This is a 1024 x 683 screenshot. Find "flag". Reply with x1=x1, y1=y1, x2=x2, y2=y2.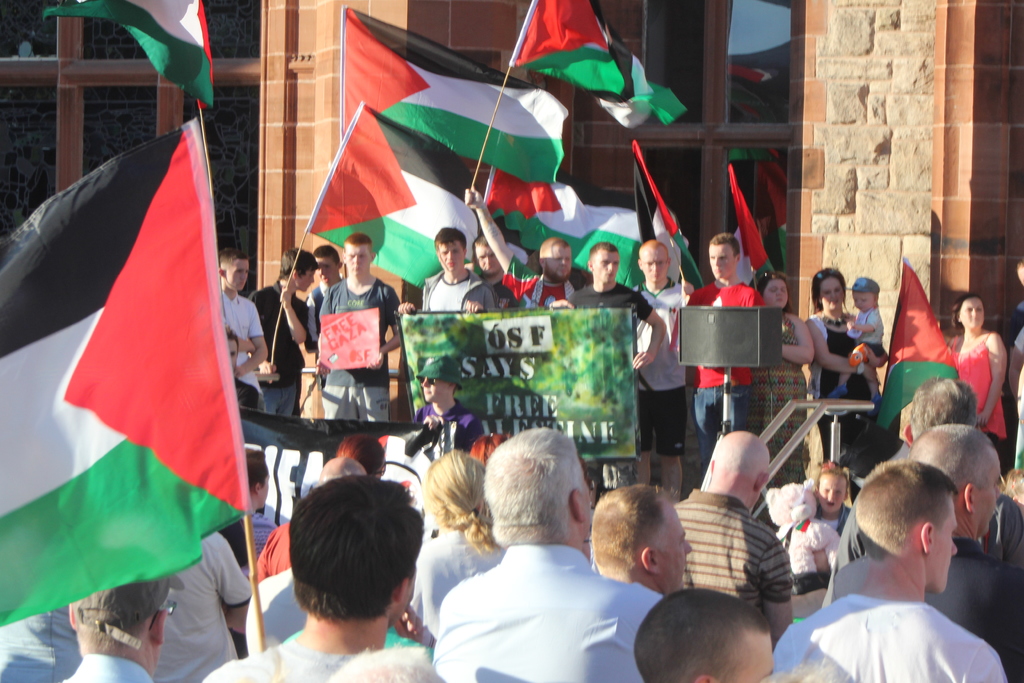
x1=0, y1=113, x2=249, y2=630.
